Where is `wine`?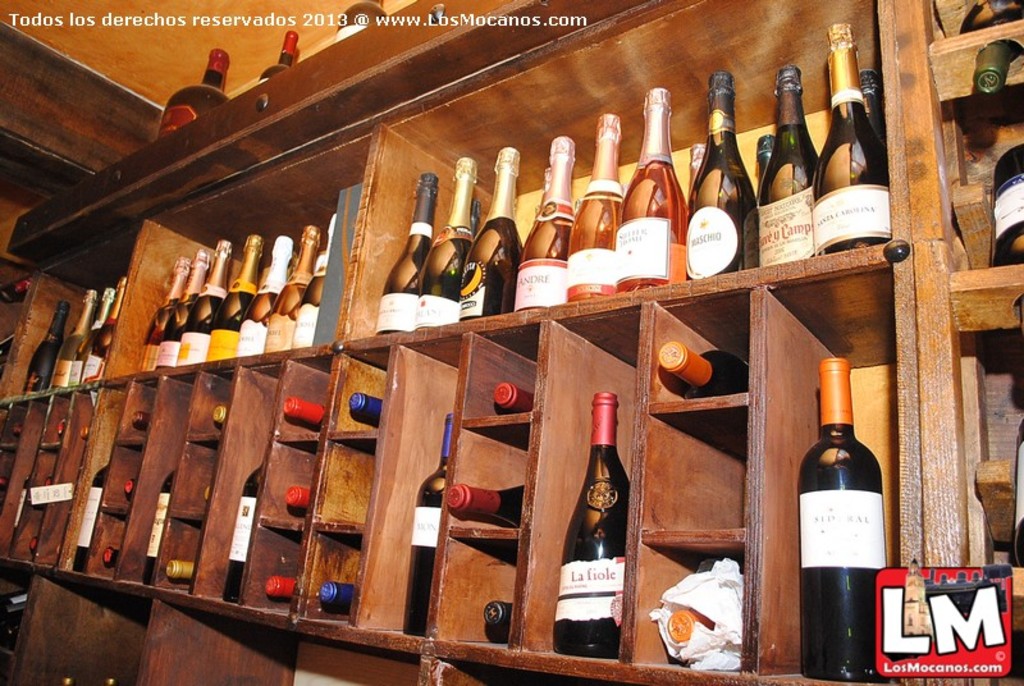
403:408:456:634.
